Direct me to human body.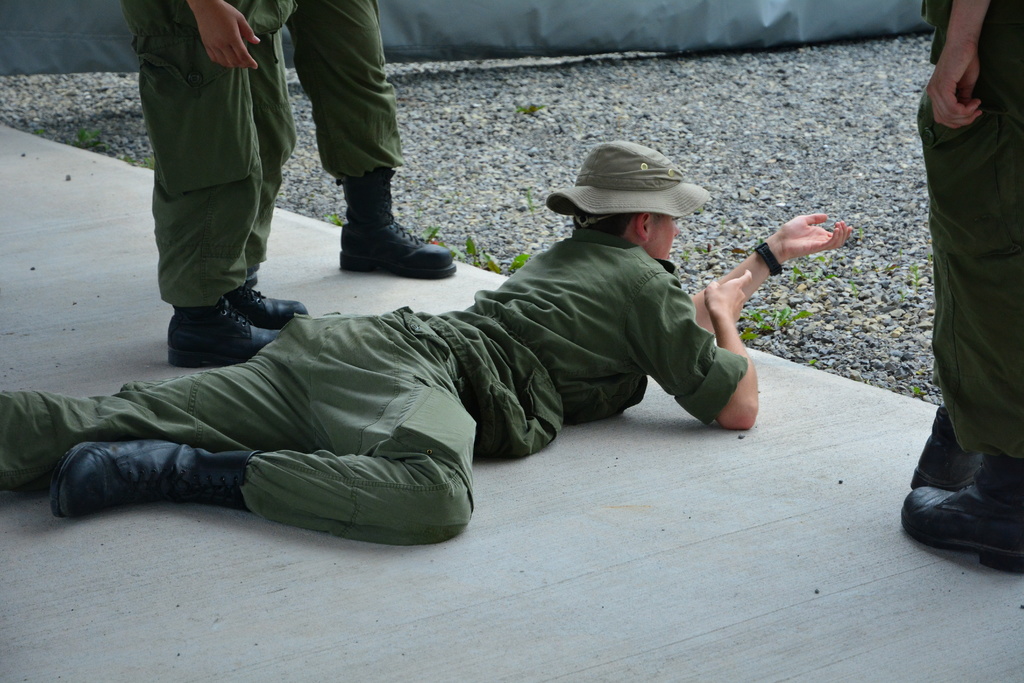
Direction: <bbox>908, 0, 1023, 582</bbox>.
